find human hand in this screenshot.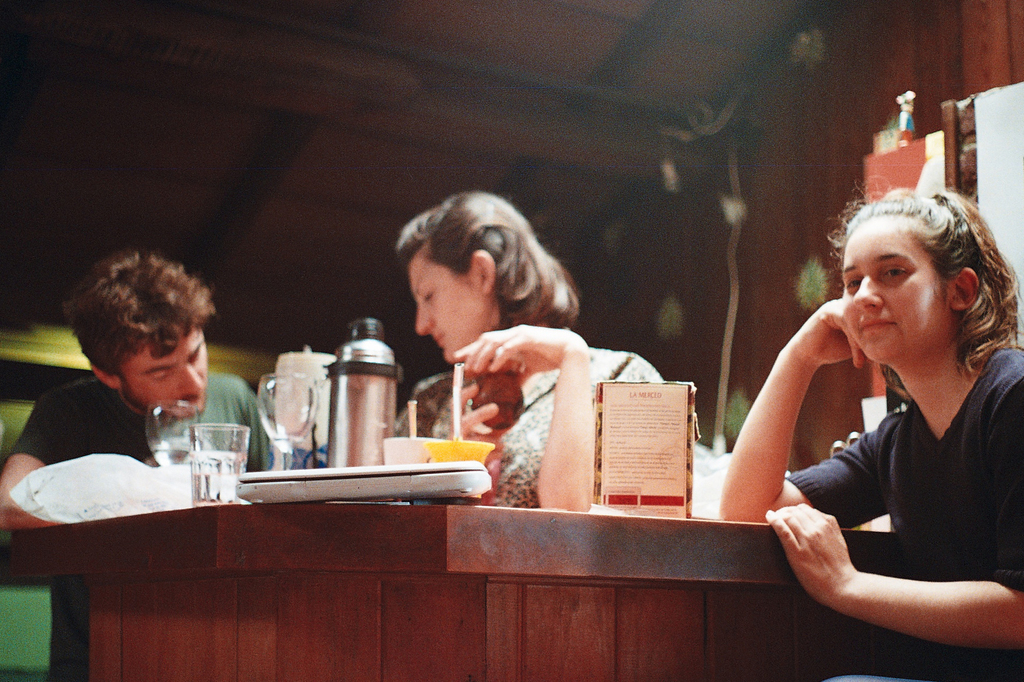
The bounding box for human hand is region(395, 372, 505, 462).
